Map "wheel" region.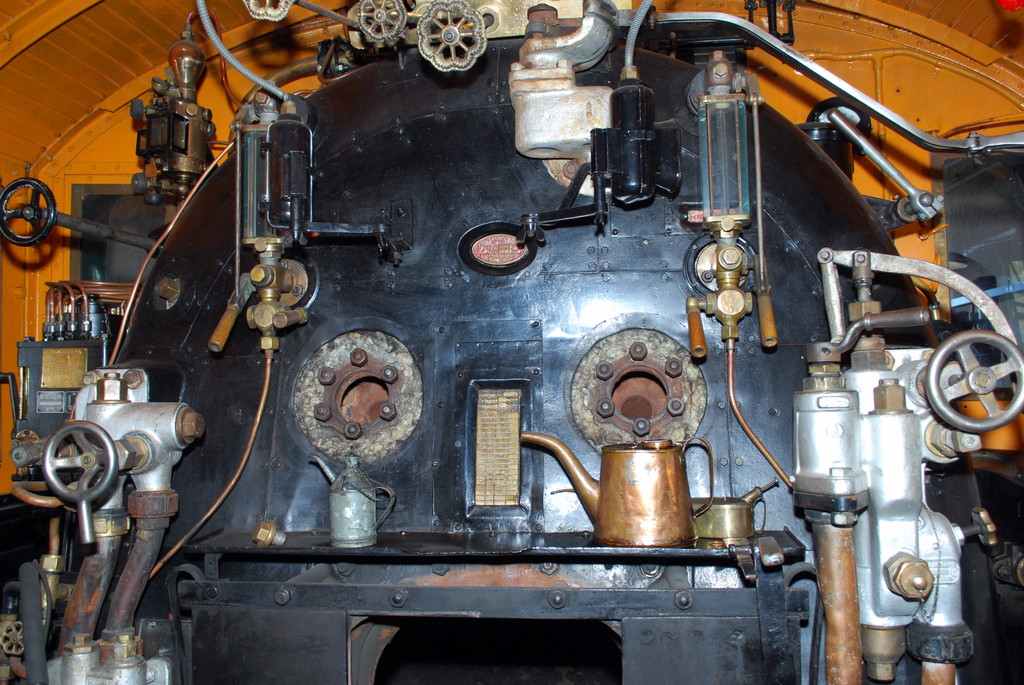
Mapped to Rect(0, 177, 52, 245).
